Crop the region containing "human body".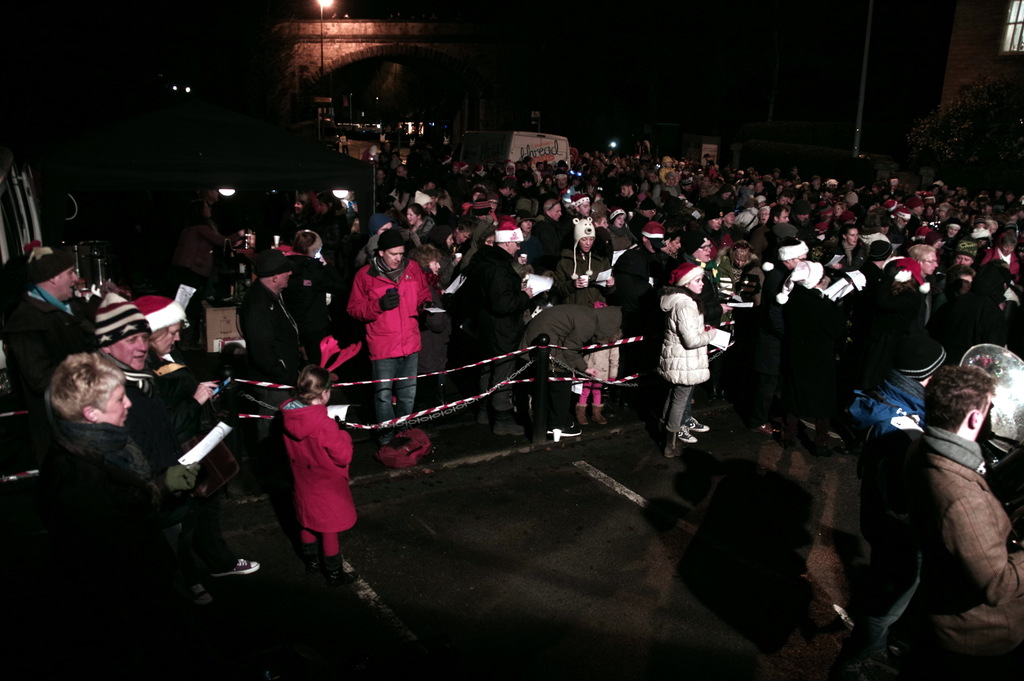
Crop region: BBox(279, 364, 355, 571).
